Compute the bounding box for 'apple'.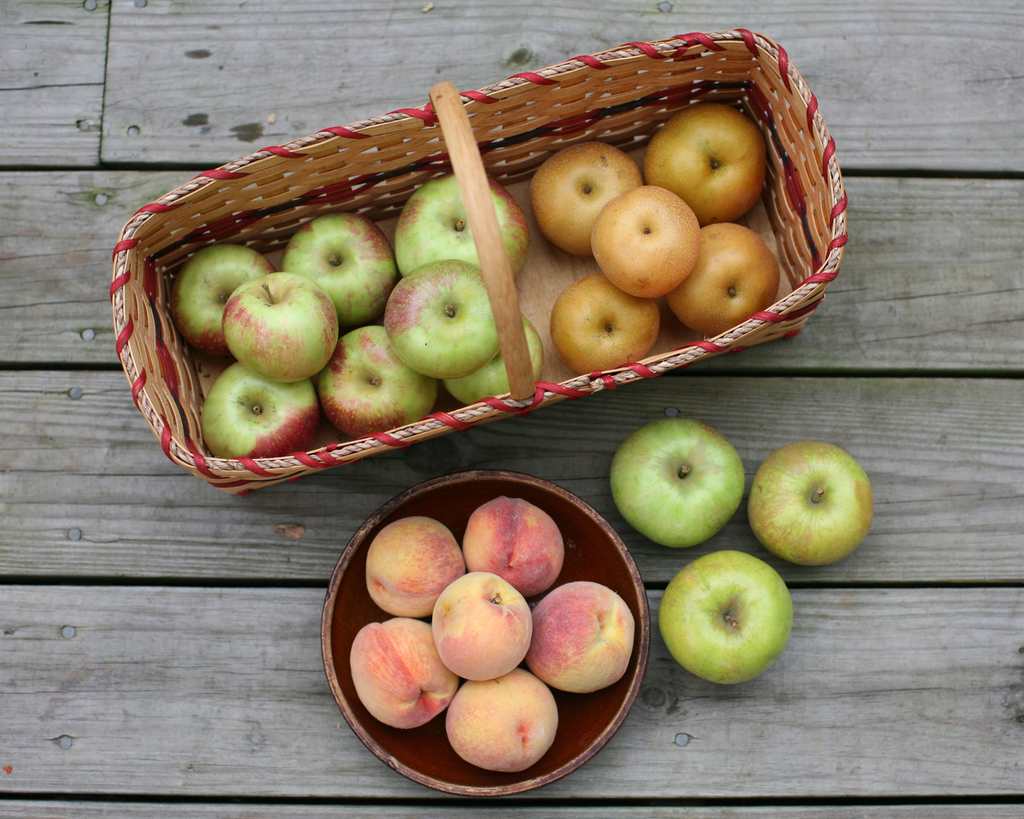
<region>460, 497, 563, 595</region>.
